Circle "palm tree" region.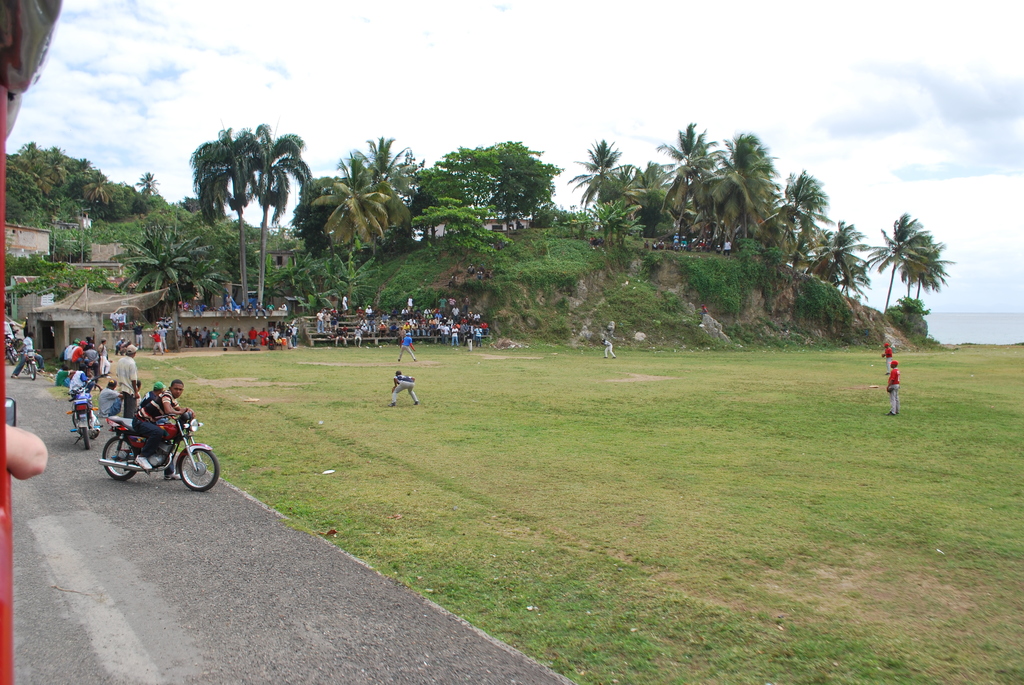
Region: x1=880 y1=217 x2=959 y2=346.
